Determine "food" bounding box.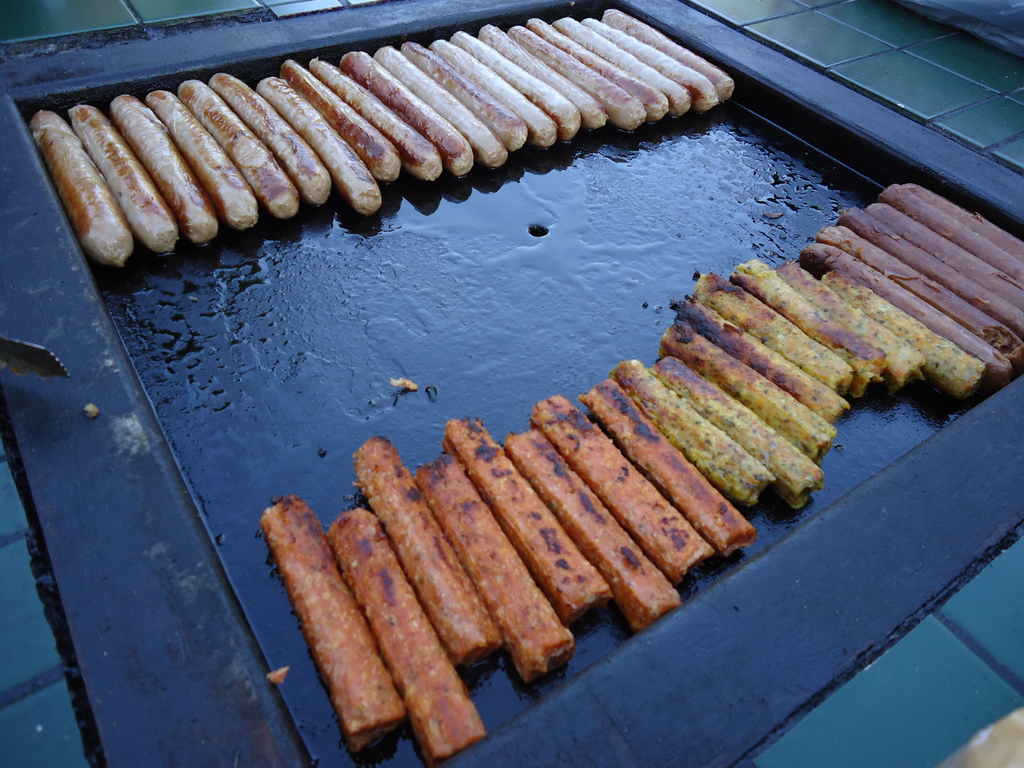
Determined: left=329, top=692, right=484, bottom=767.
